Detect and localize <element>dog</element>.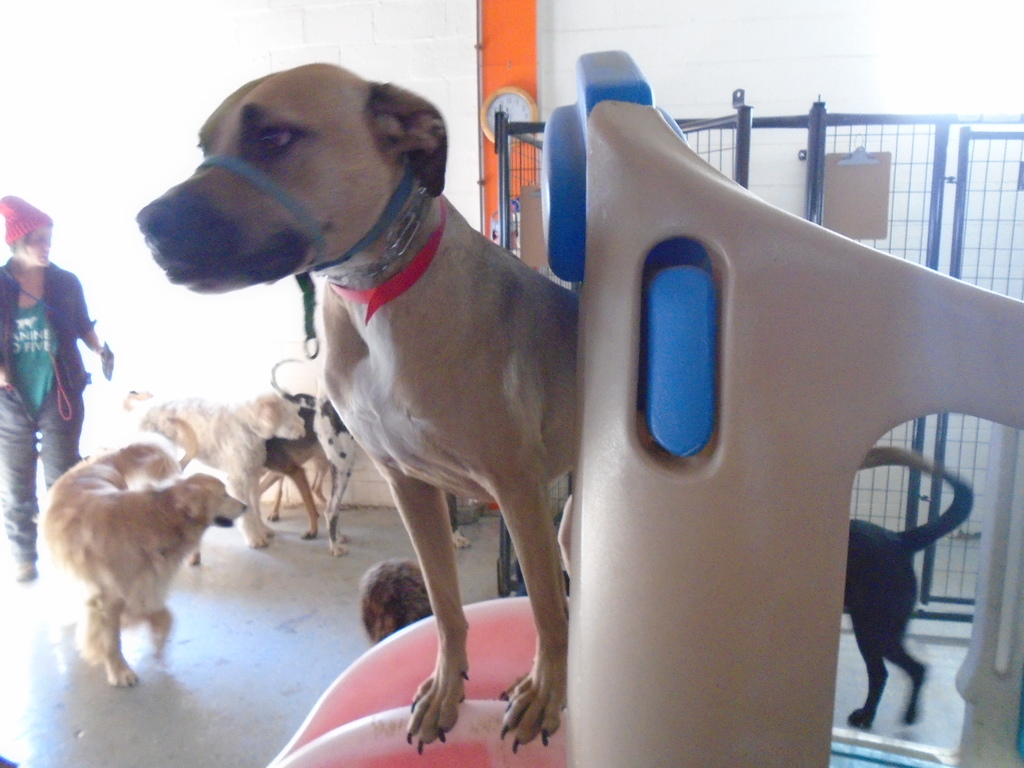
Localized at crop(266, 358, 355, 557).
